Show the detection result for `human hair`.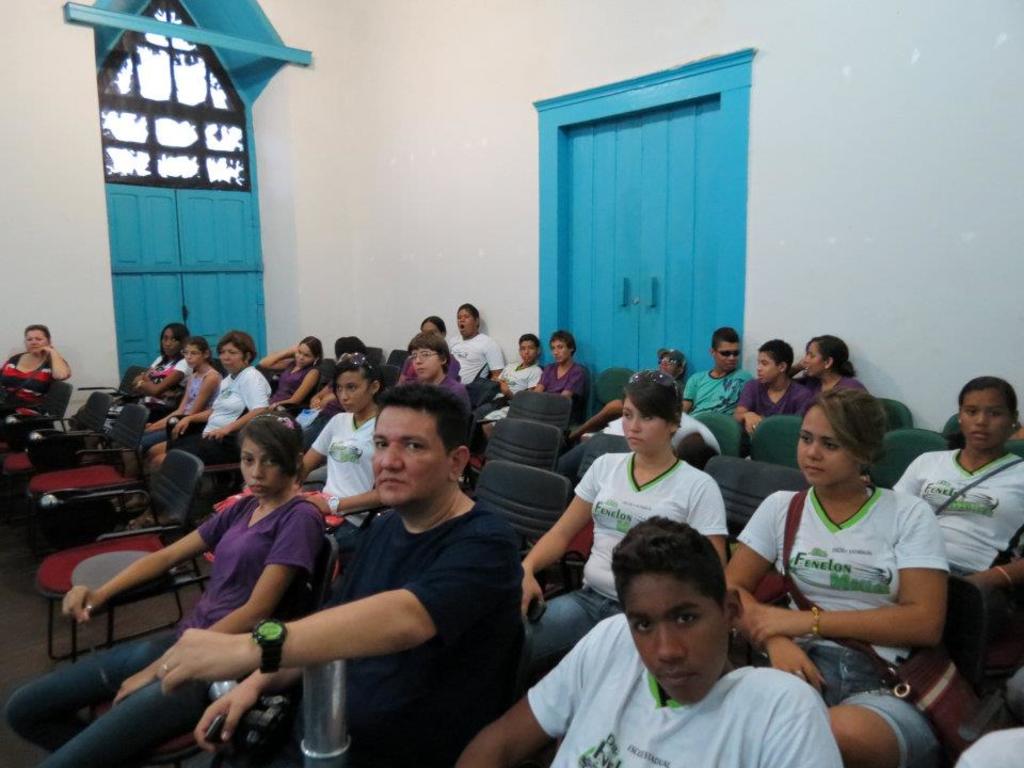
{"x1": 335, "y1": 335, "x2": 368, "y2": 361}.
